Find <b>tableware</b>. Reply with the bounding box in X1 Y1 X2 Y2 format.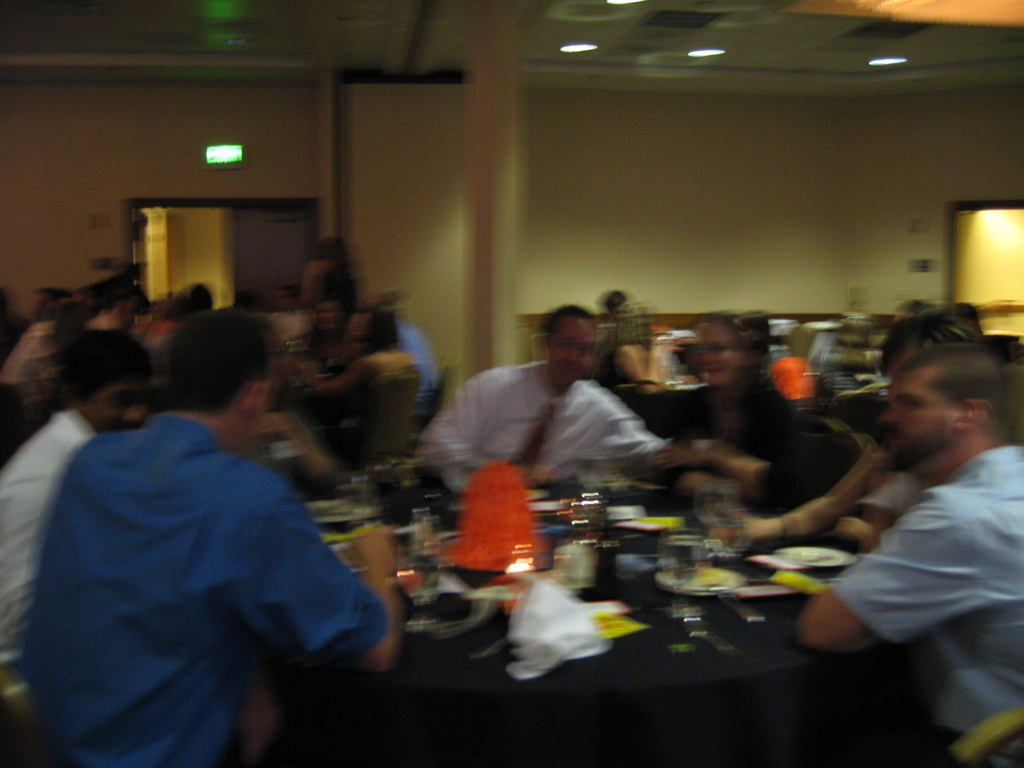
646 563 747 599.
